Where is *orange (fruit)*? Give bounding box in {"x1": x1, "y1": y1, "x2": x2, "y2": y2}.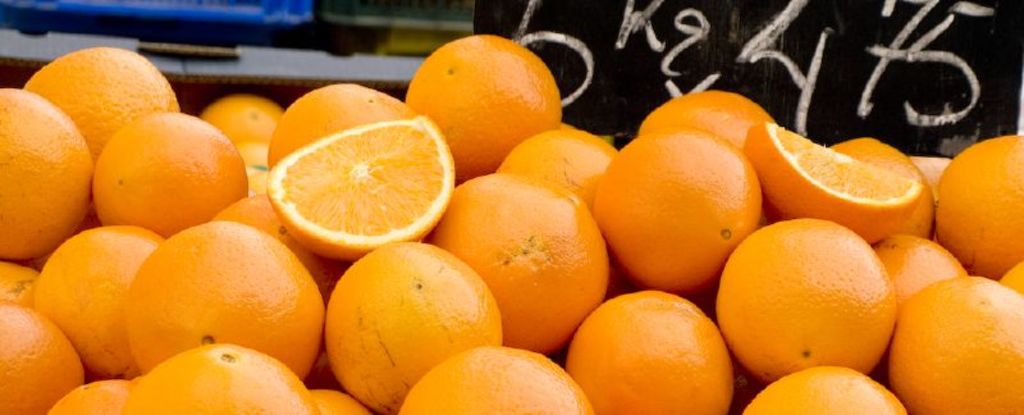
{"x1": 937, "y1": 132, "x2": 1023, "y2": 266}.
